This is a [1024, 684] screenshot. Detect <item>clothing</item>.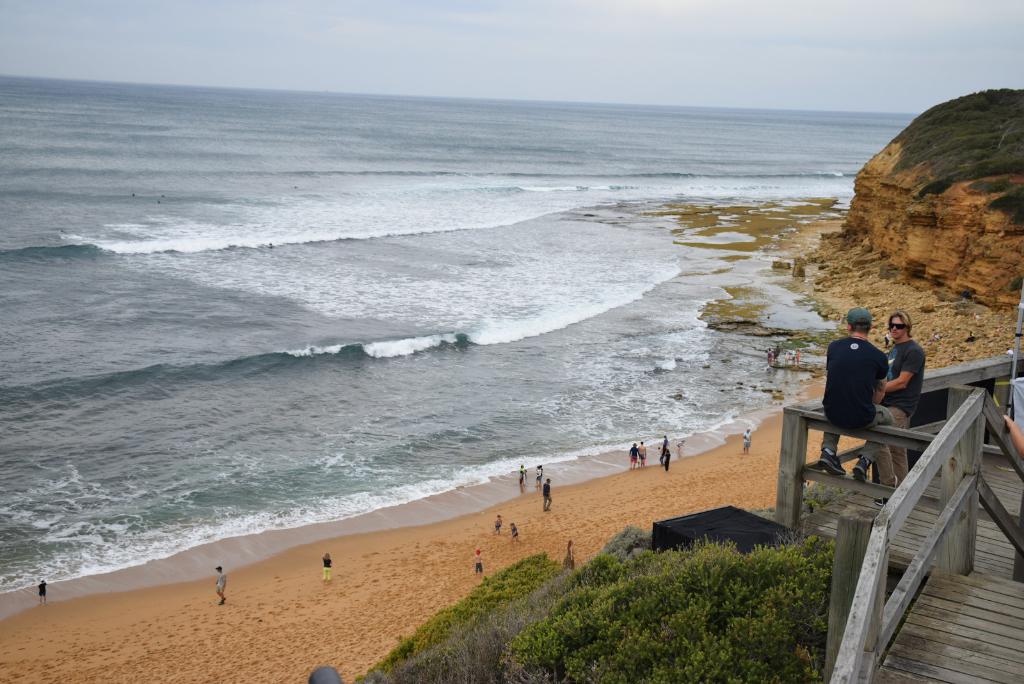
left=36, top=580, right=48, bottom=596.
